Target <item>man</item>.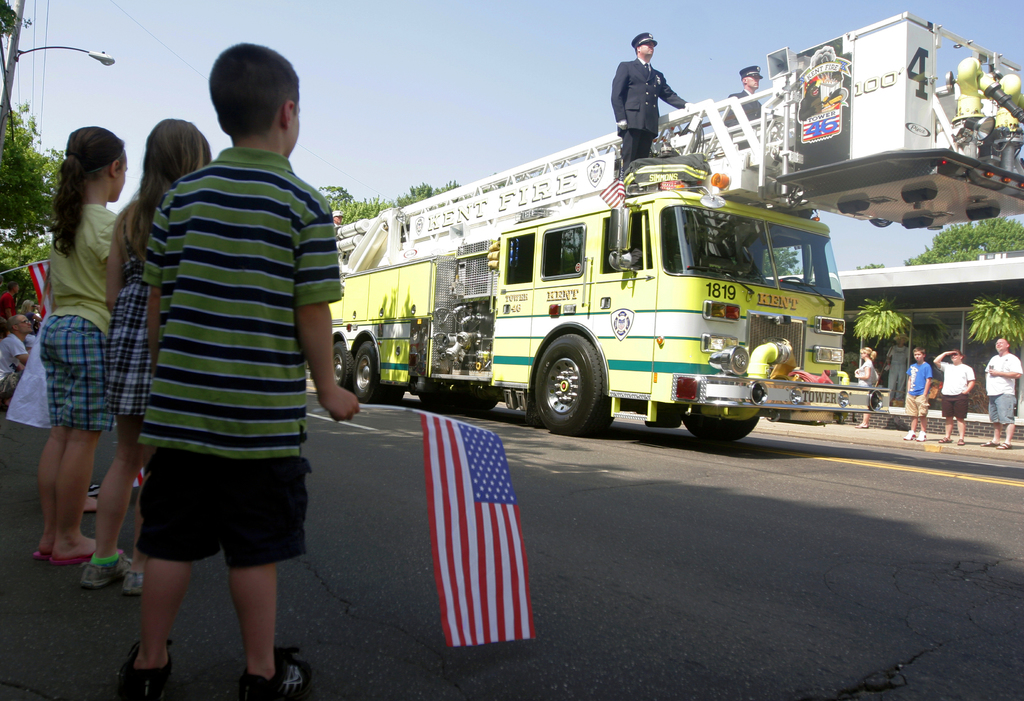
Target region: 0, 316, 29, 405.
